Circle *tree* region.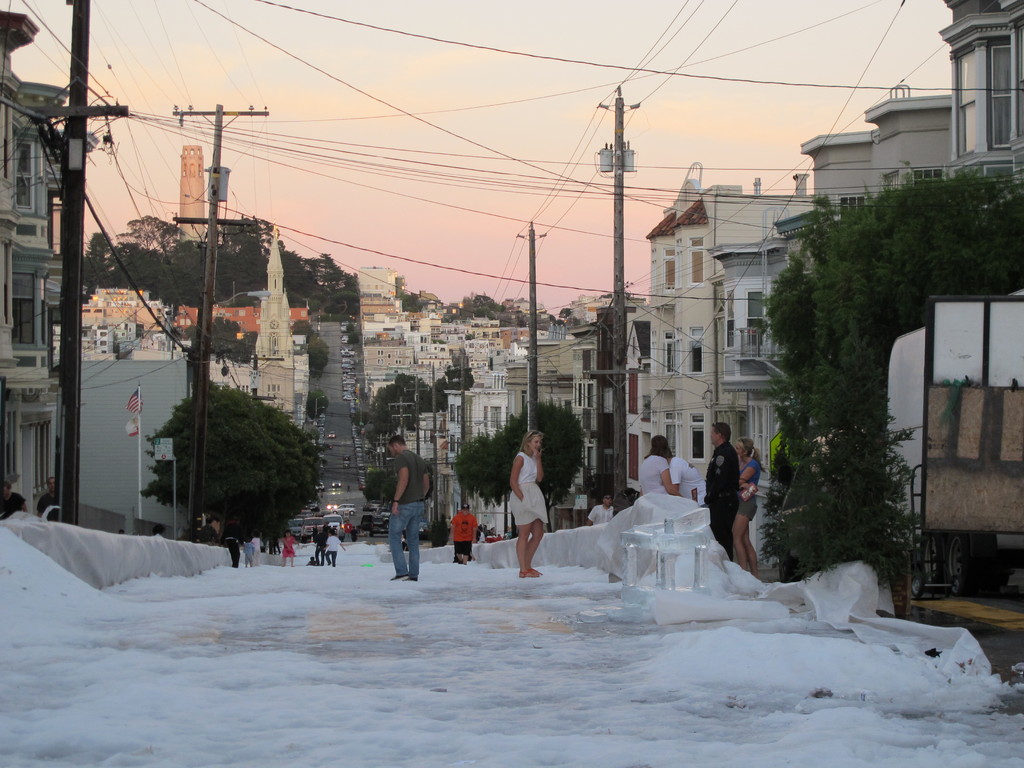
Region: pyautogui.locateOnScreen(404, 291, 429, 316).
